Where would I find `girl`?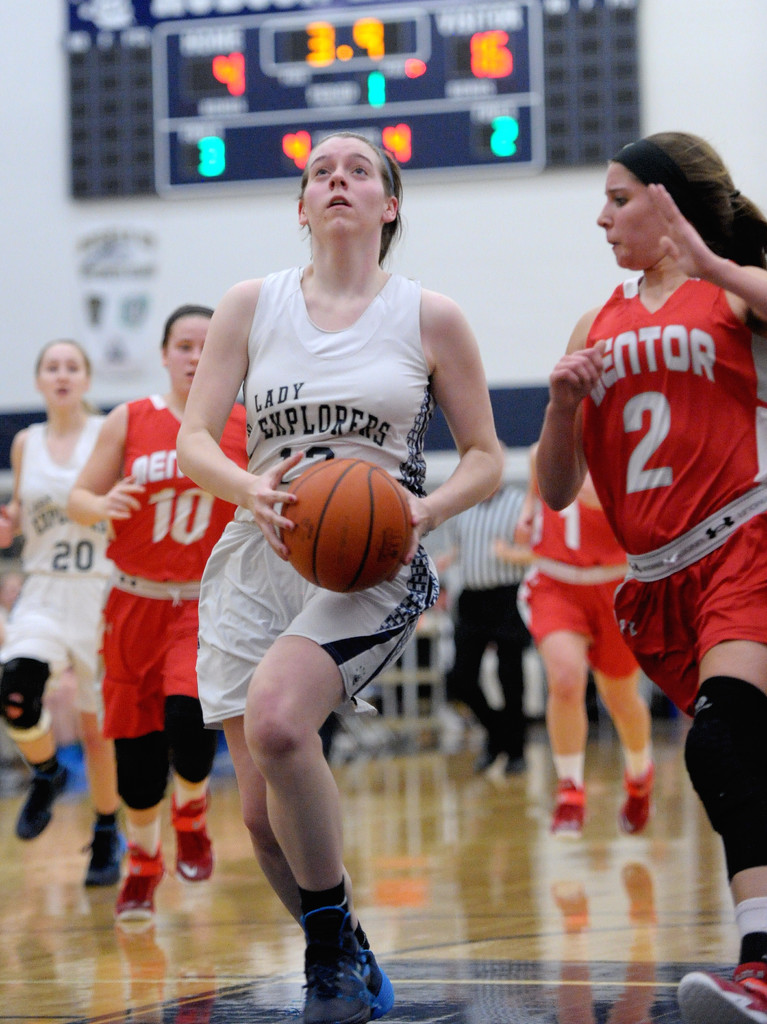
At BBox(0, 347, 115, 888).
